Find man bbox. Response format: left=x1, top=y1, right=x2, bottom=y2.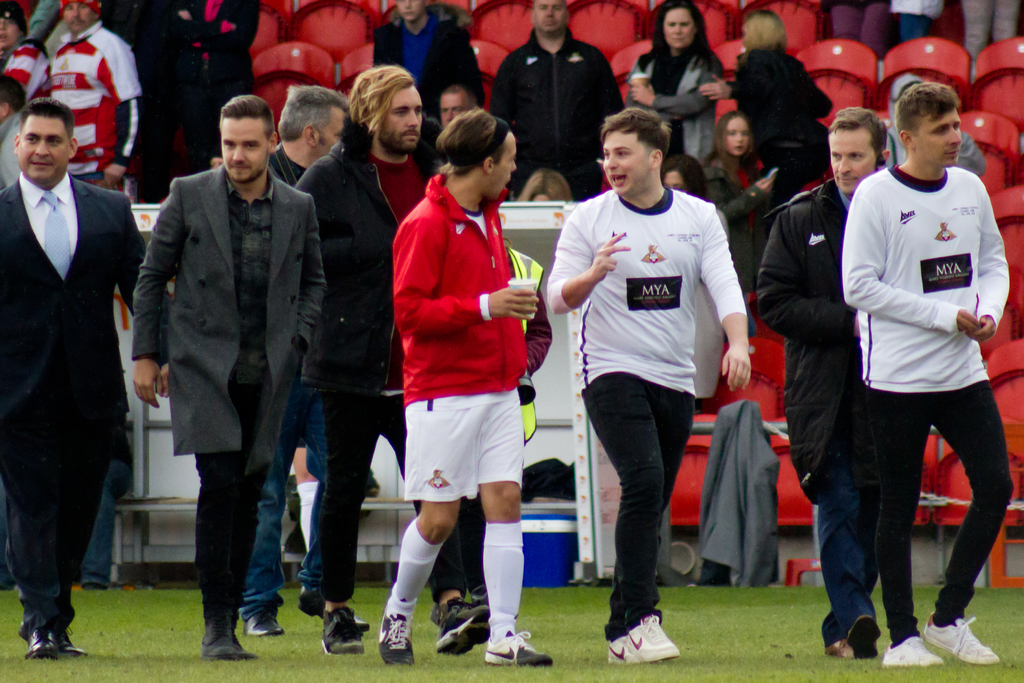
left=291, top=63, right=492, bottom=659.
